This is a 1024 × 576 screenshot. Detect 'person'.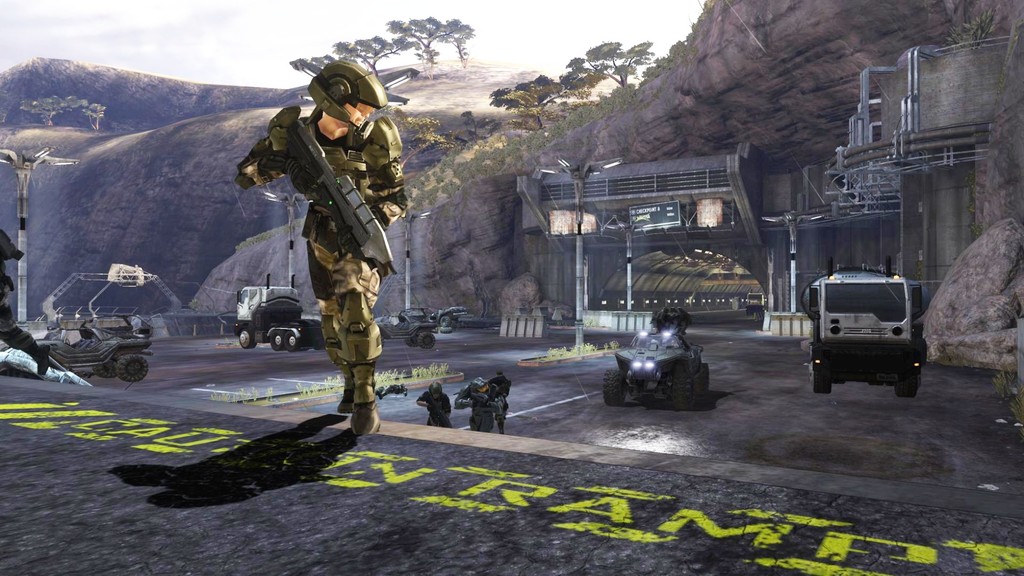
<region>416, 384, 453, 433</region>.
